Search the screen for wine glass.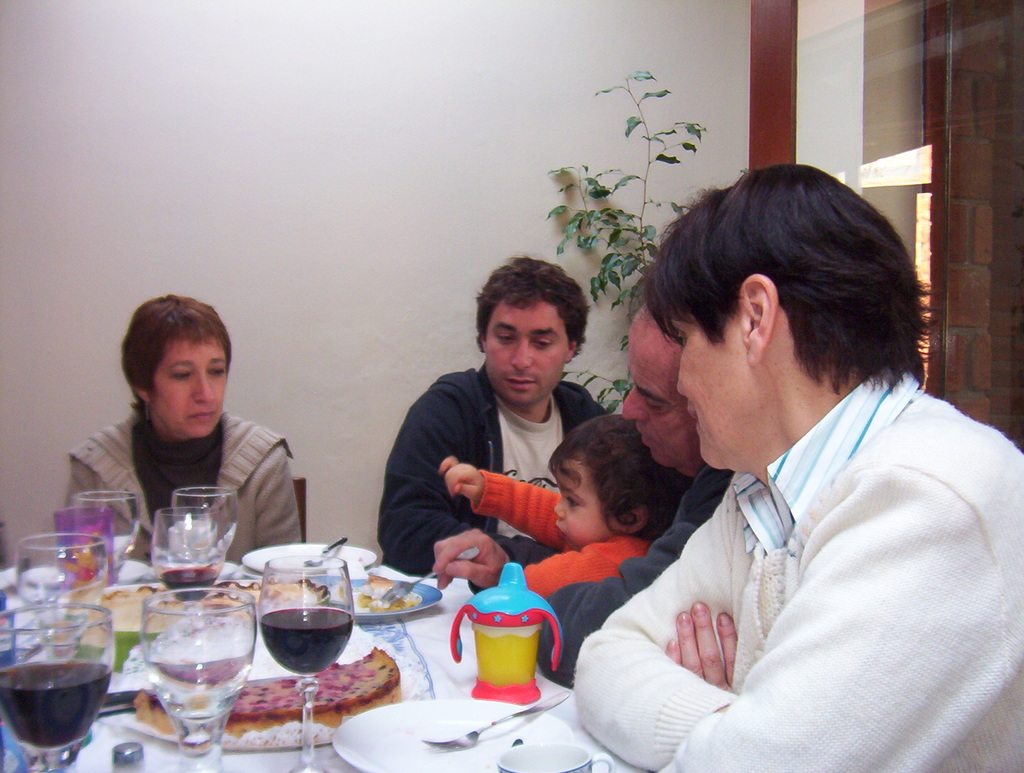
Found at box(257, 554, 355, 772).
